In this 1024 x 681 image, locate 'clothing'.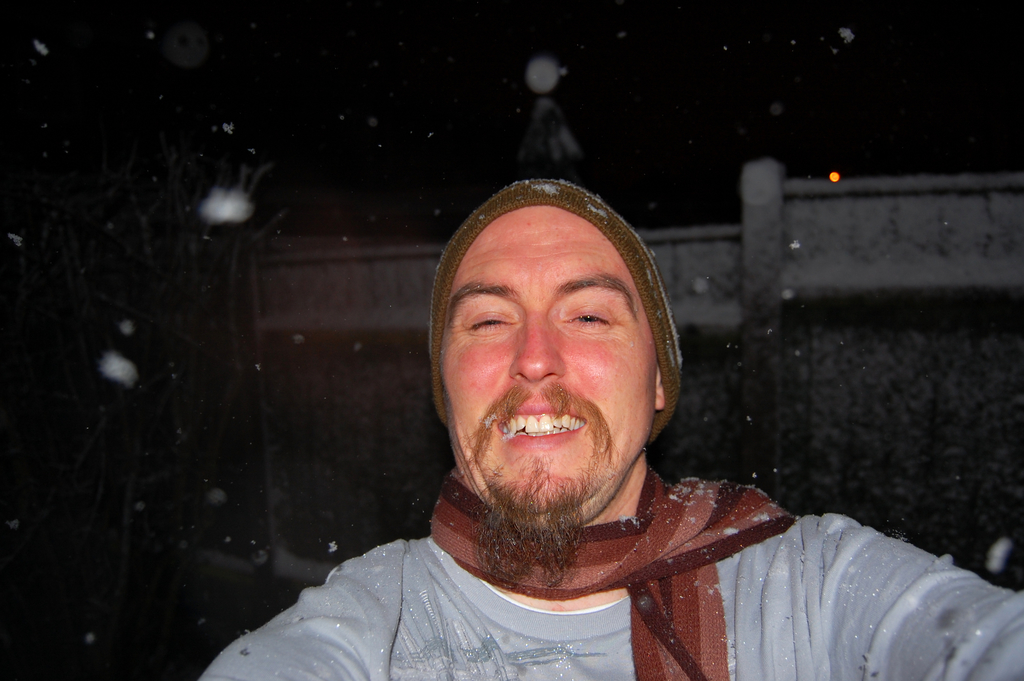
Bounding box: [201,513,1023,680].
